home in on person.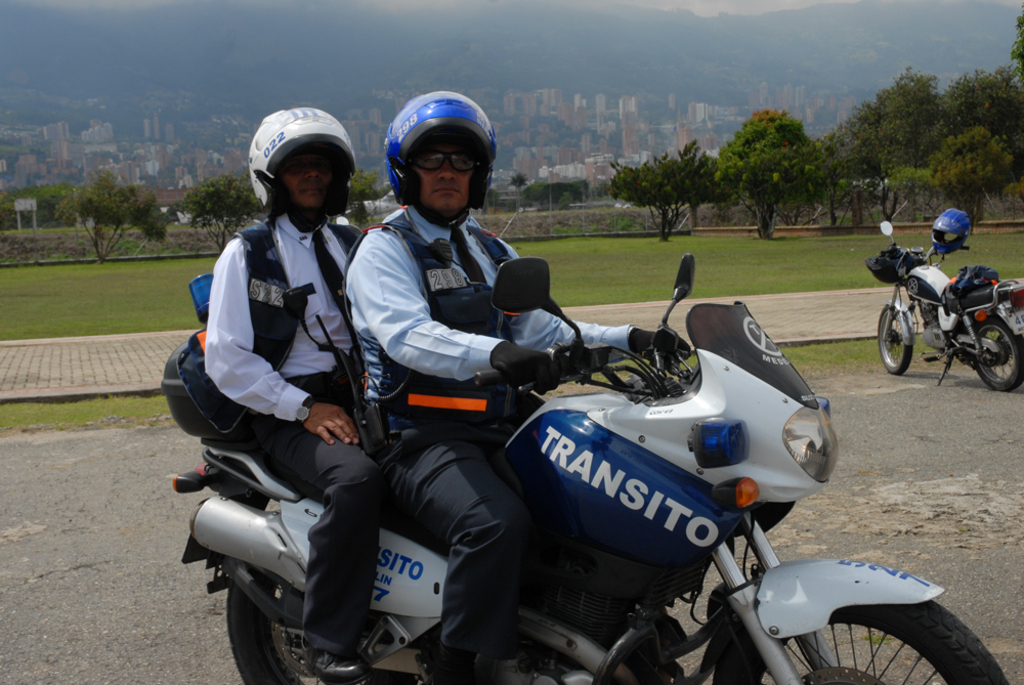
Homed in at x1=194, y1=121, x2=423, y2=684.
